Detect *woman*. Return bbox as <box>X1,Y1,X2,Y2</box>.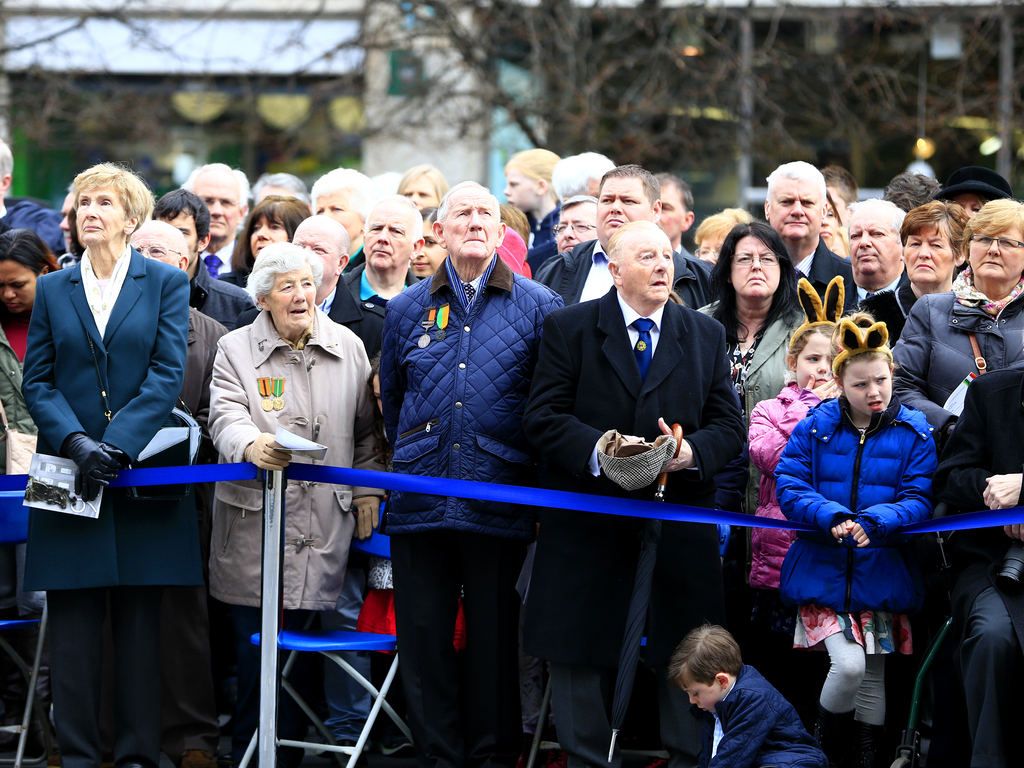
<box>885,202,1023,492</box>.
